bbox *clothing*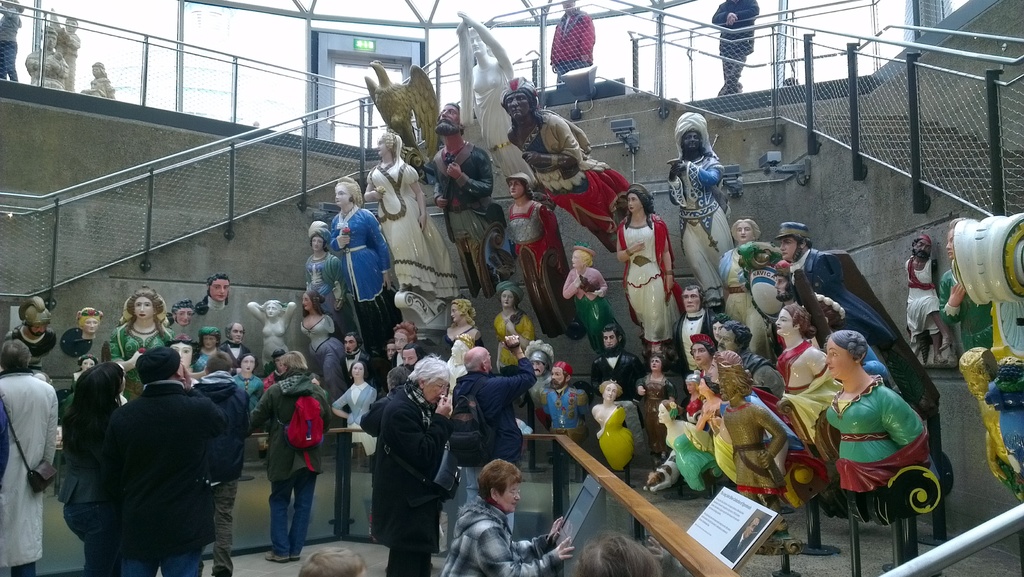
<box>0,11,19,78</box>
